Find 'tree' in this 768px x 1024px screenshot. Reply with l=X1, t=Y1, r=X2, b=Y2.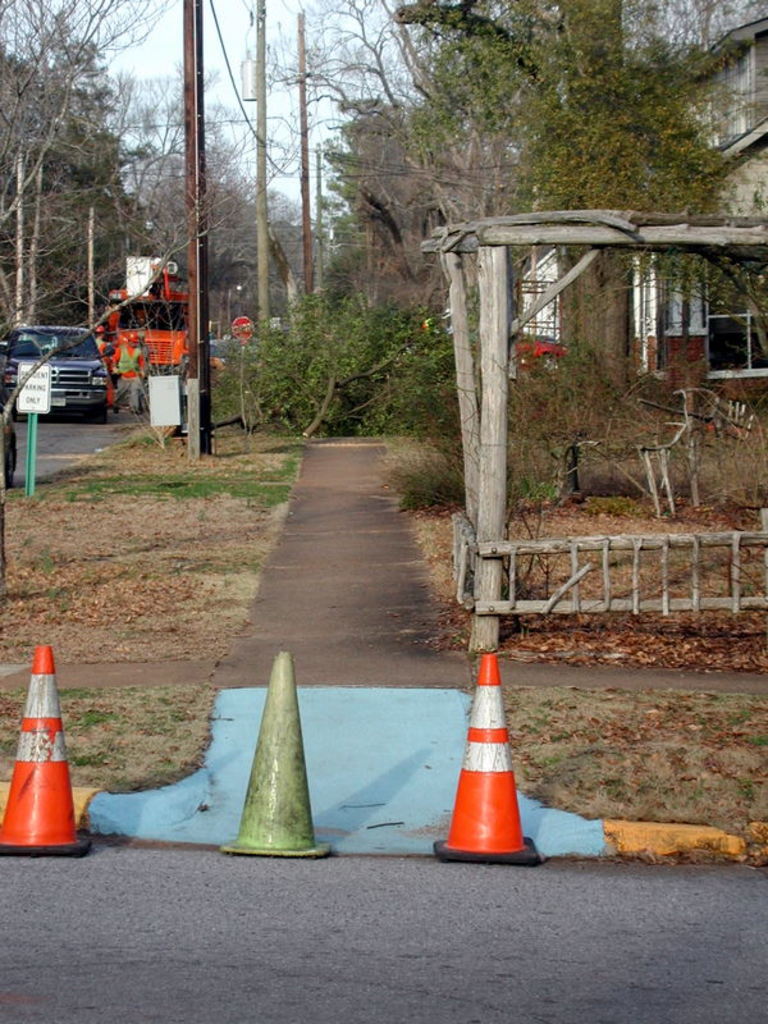
l=132, t=0, r=652, b=457.
